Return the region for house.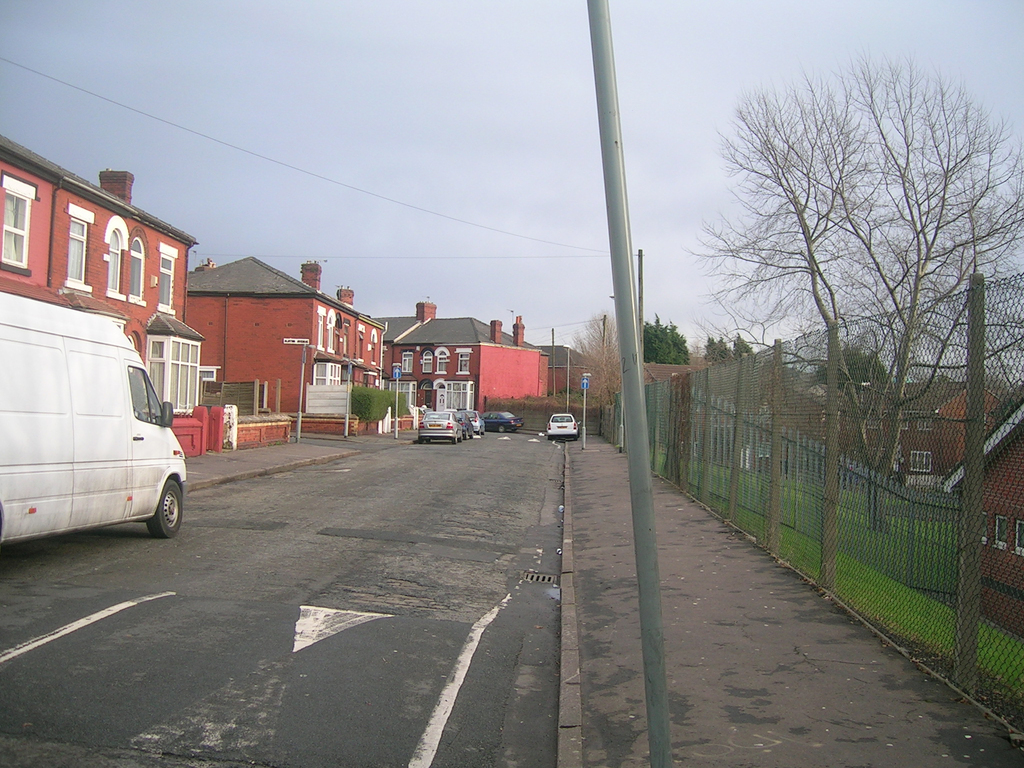
left=933, top=389, right=1023, bottom=637.
